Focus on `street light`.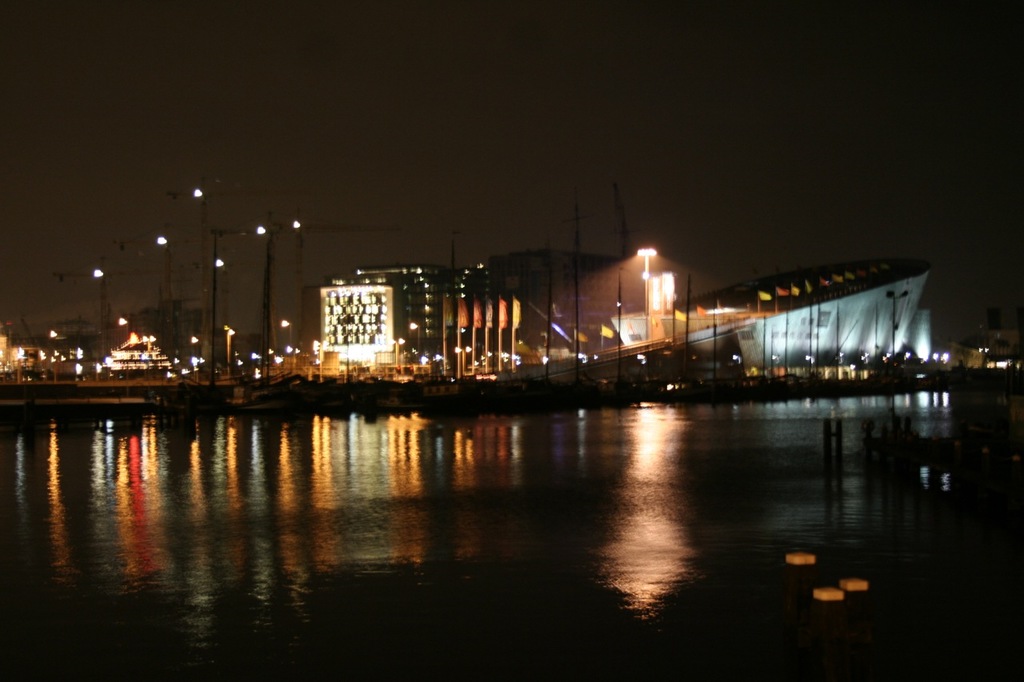
Focused at <box>635,245,659,339</box>.
